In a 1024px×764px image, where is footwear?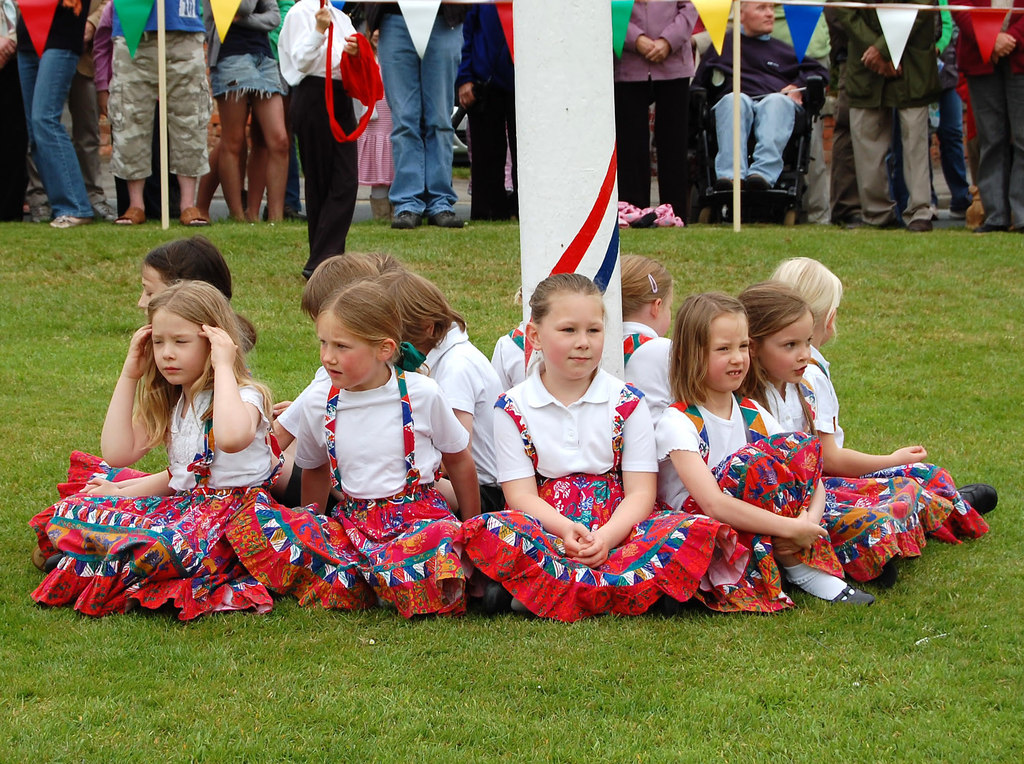
[x1=785, y1=571, x2=875, y2=609].
